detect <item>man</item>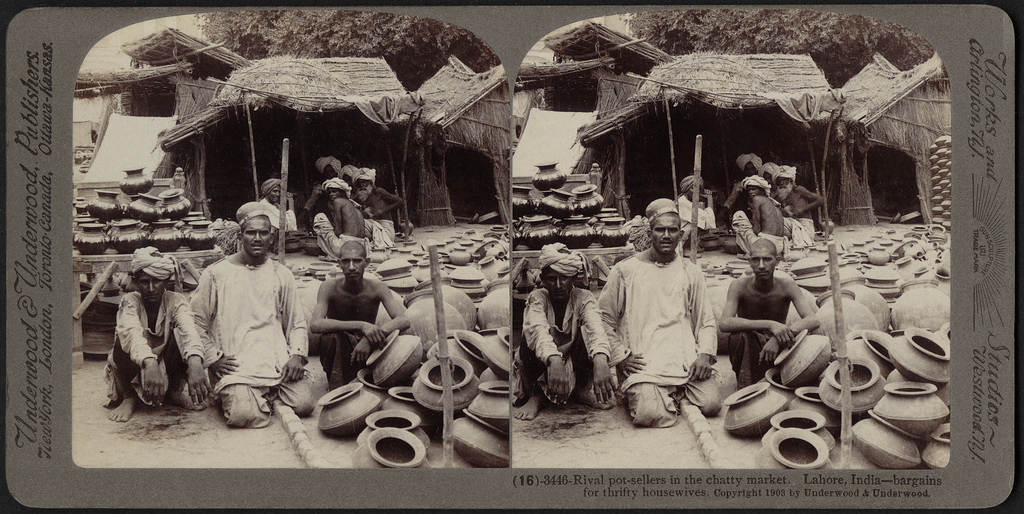
rect(775, 165, 824, 246)
